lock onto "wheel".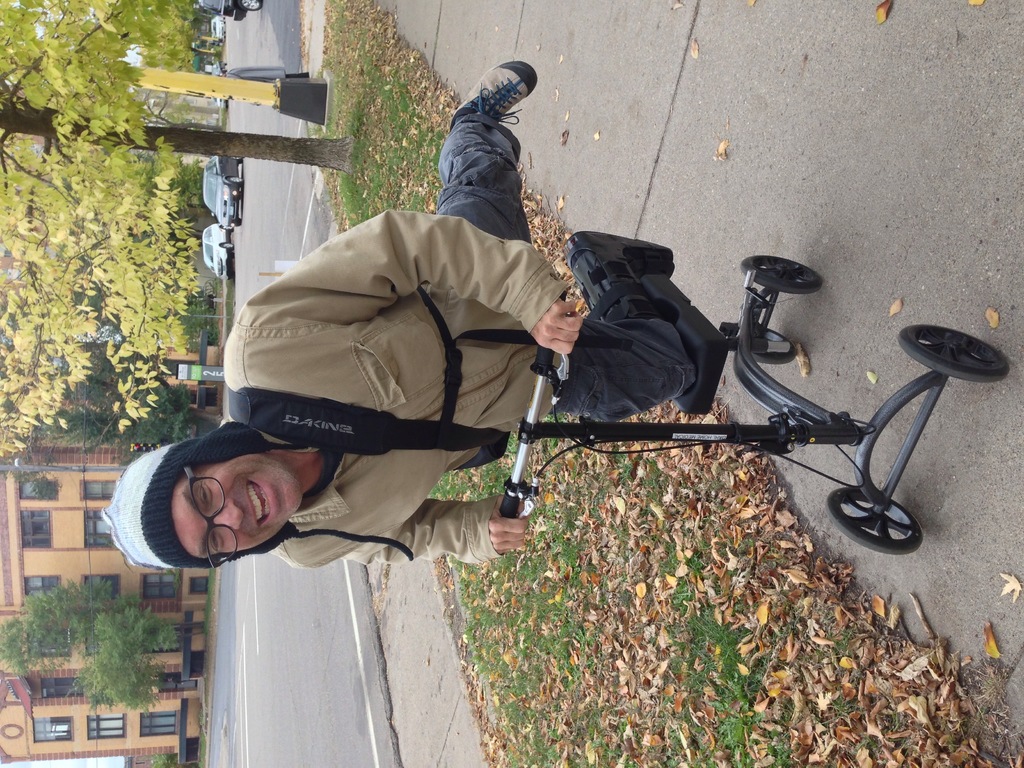
Locked: BBox(899, 323, 1009, 386).
